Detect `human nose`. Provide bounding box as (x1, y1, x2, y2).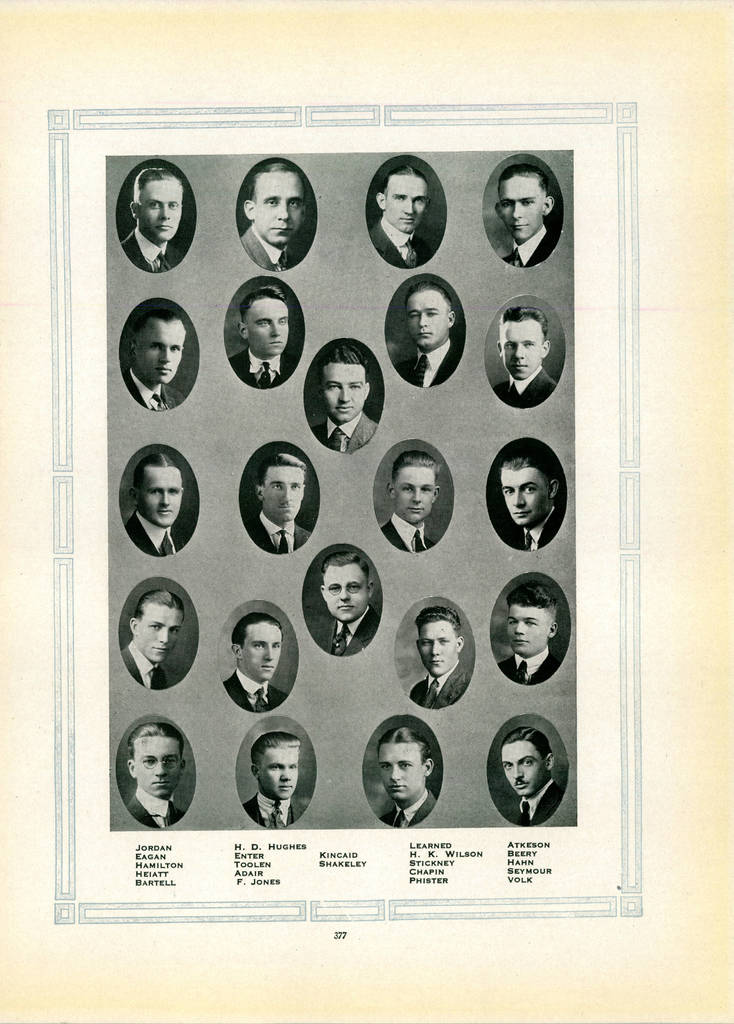
(434, 641, 443, 655).
